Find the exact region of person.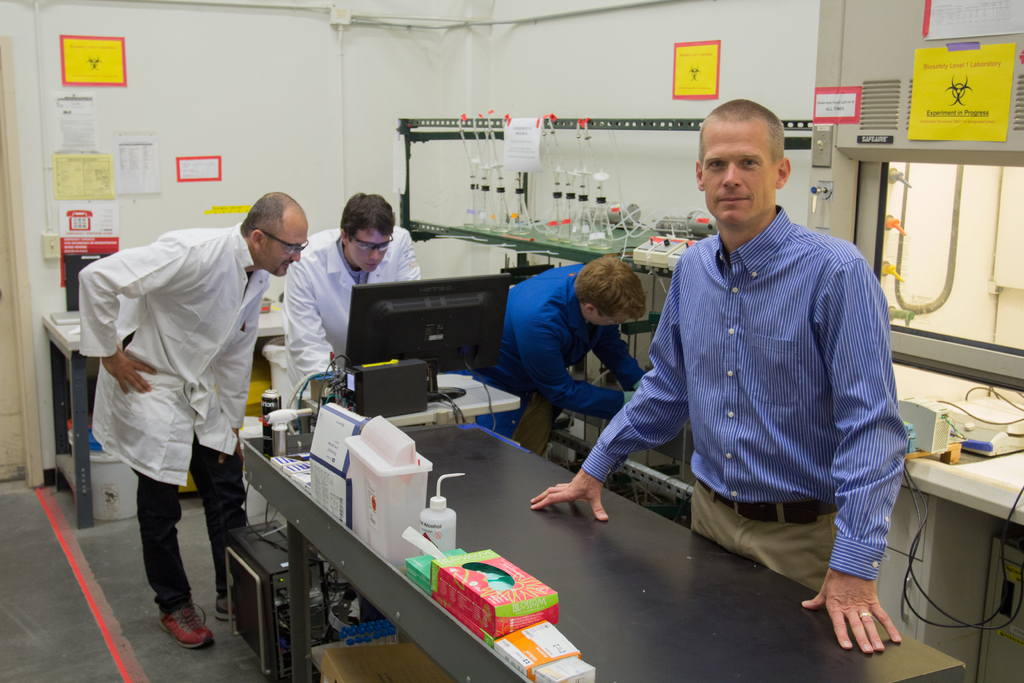
Exact region: 447:259:641:438.
